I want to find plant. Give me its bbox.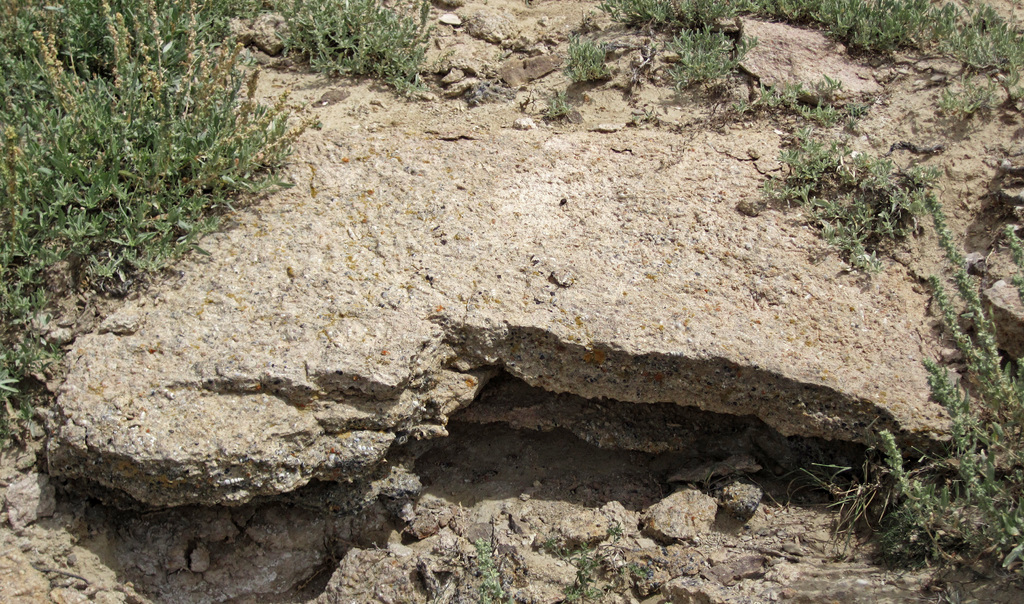
BBox(540, 90, 573, 129).
